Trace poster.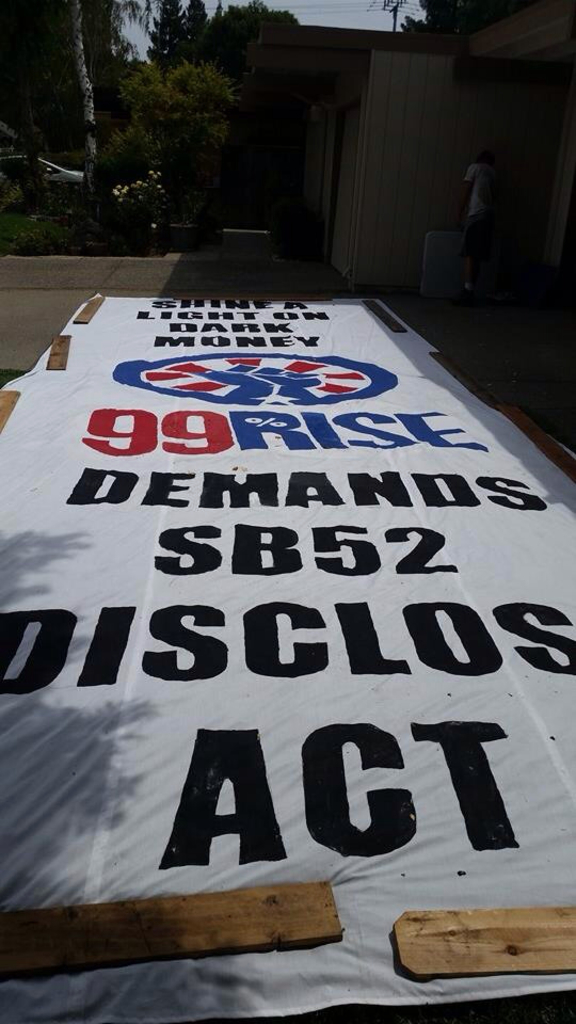
Traced to x1=0, y1=290, x2=575, y2=1023.
